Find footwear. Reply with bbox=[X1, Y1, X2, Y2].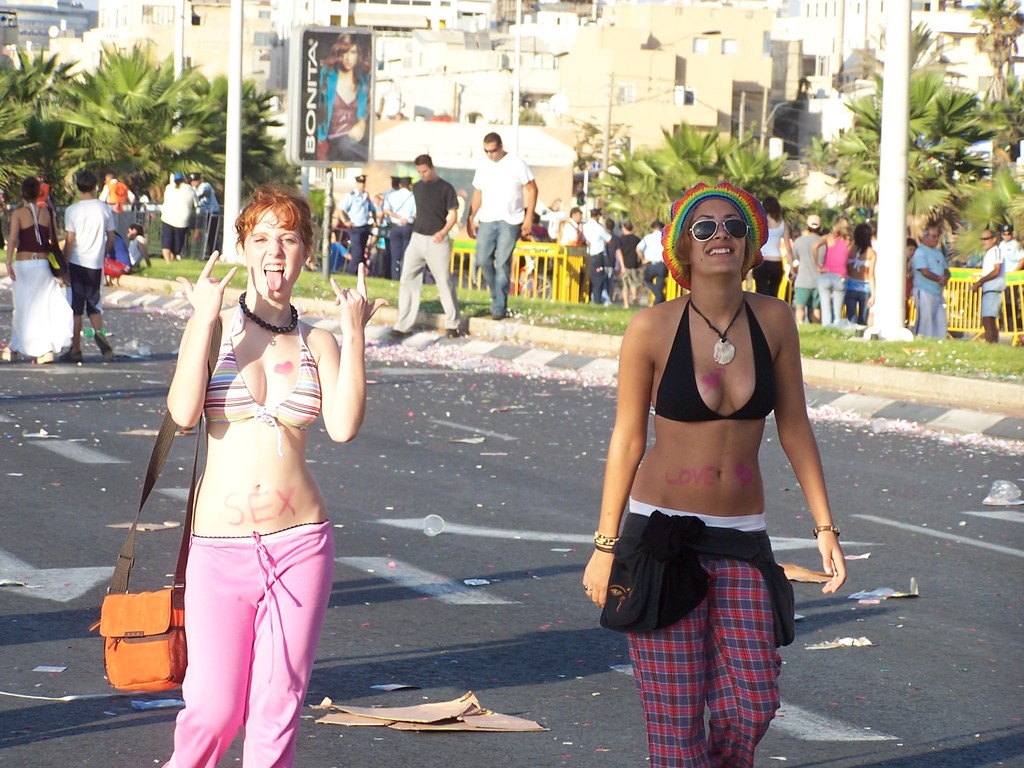
bbox=[33, 346, 57, 364].
